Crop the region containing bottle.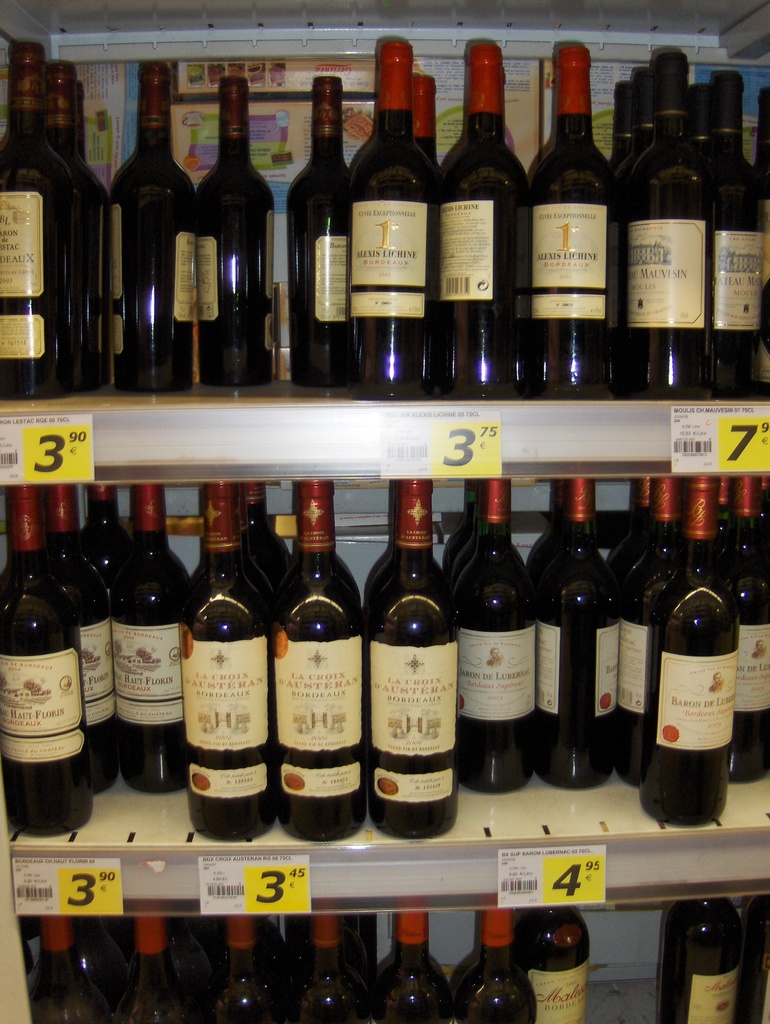
Crop region: 42, 57, 92, 391.
